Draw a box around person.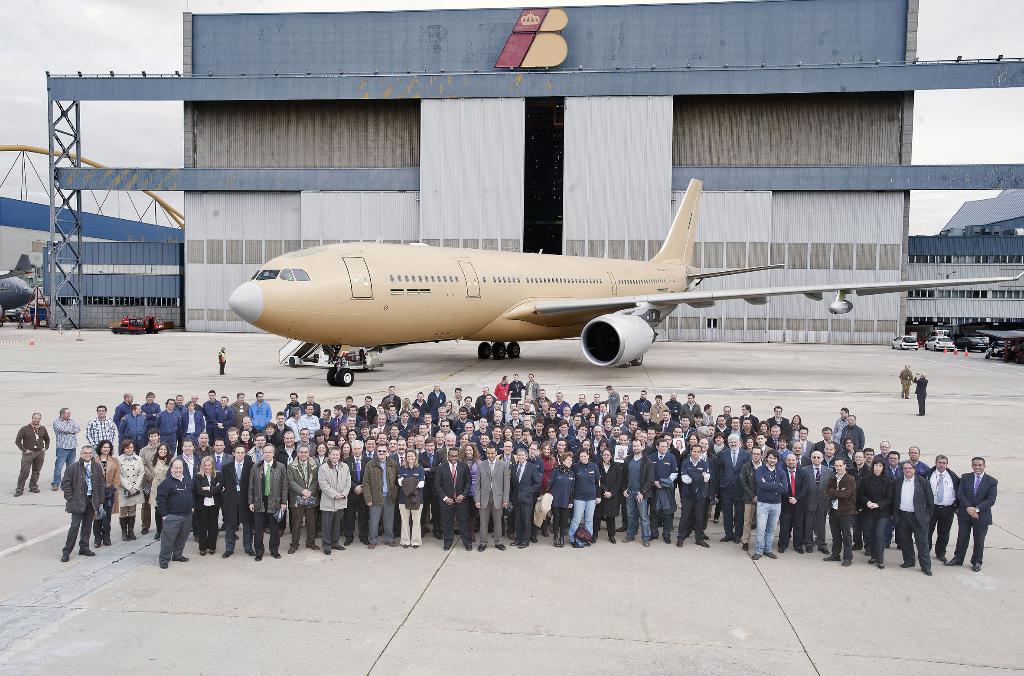
(361,445,399,550).
